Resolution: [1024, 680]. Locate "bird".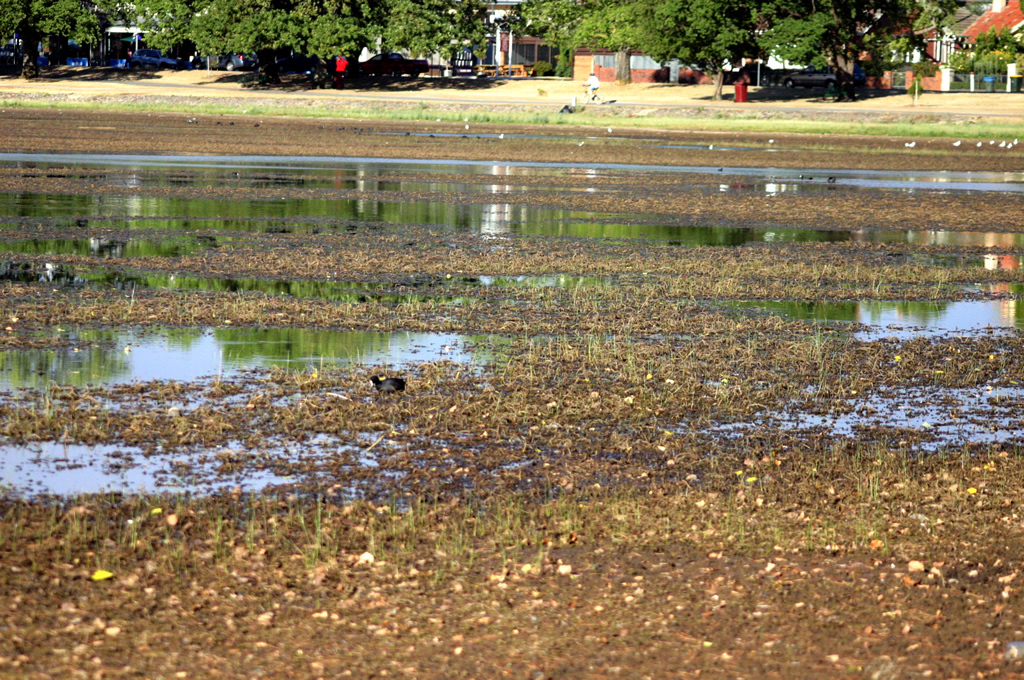
crop(773, 138, 778, 141).
